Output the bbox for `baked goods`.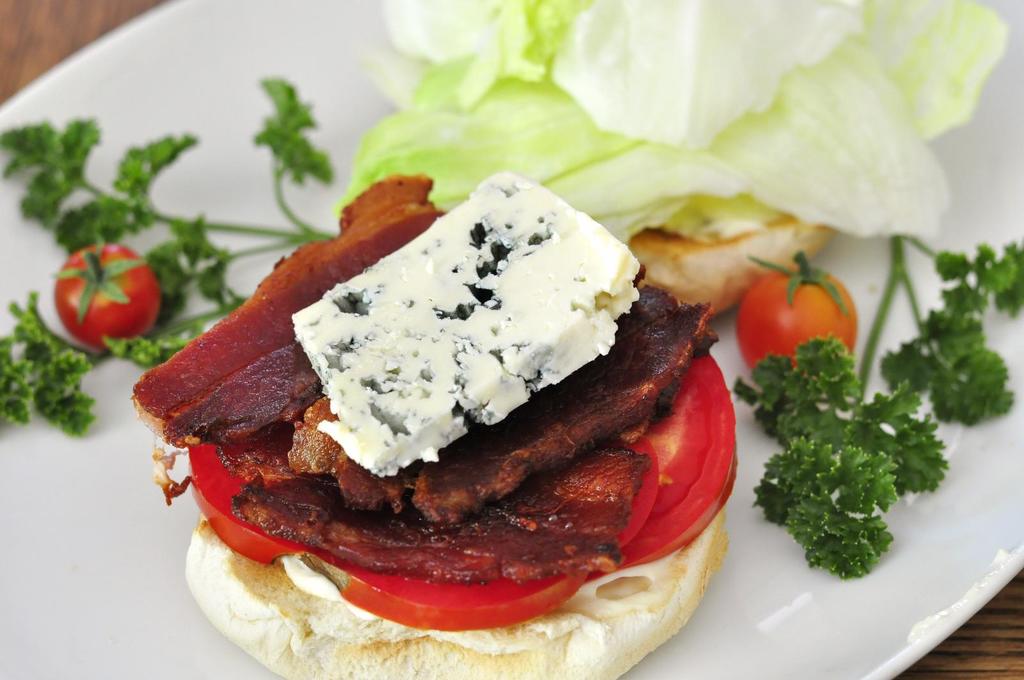
[635, 209, 838, 324].
